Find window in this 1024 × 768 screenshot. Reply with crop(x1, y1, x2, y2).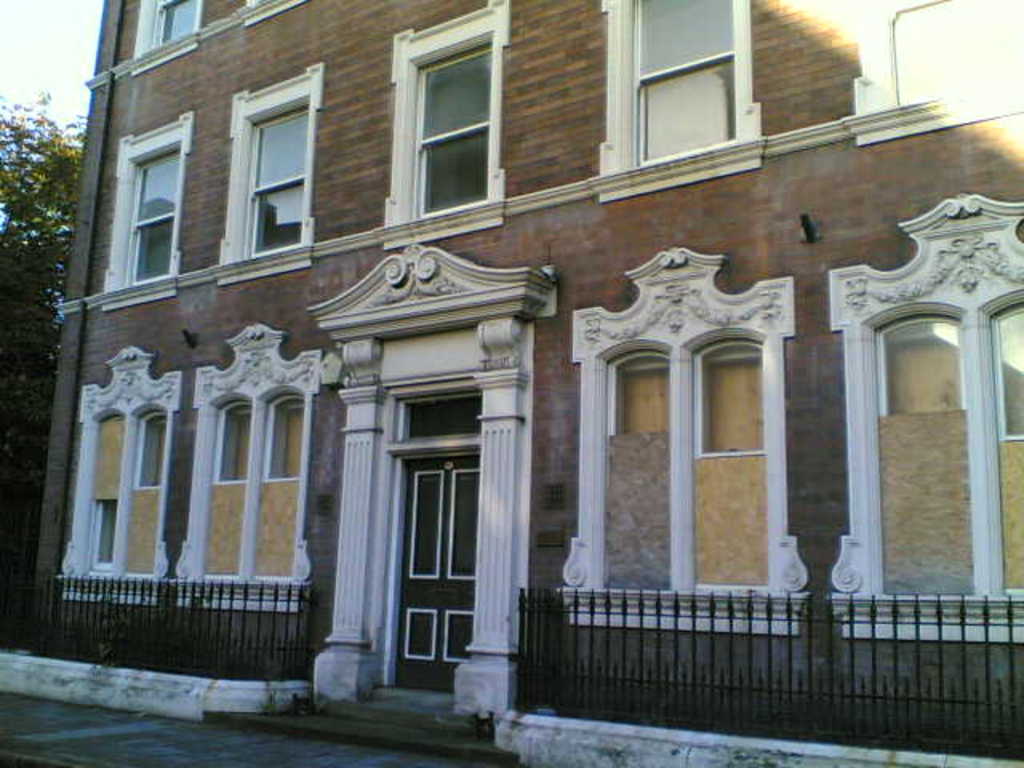
crop(158, 0, 195, 50).
